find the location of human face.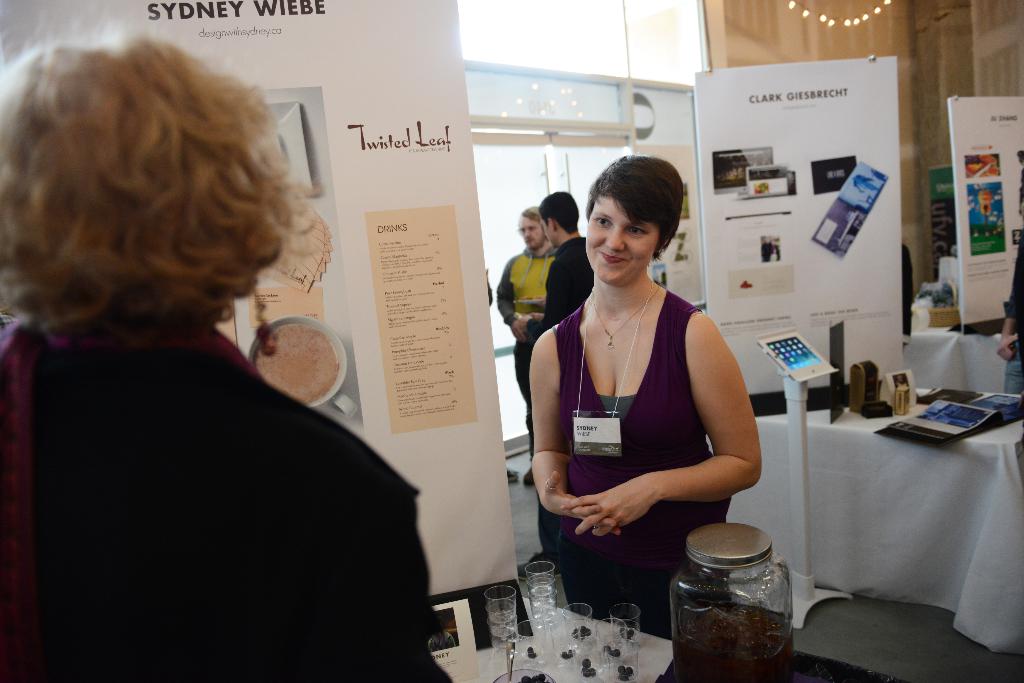
Location: bbox=[518, 216, 545, 252].
